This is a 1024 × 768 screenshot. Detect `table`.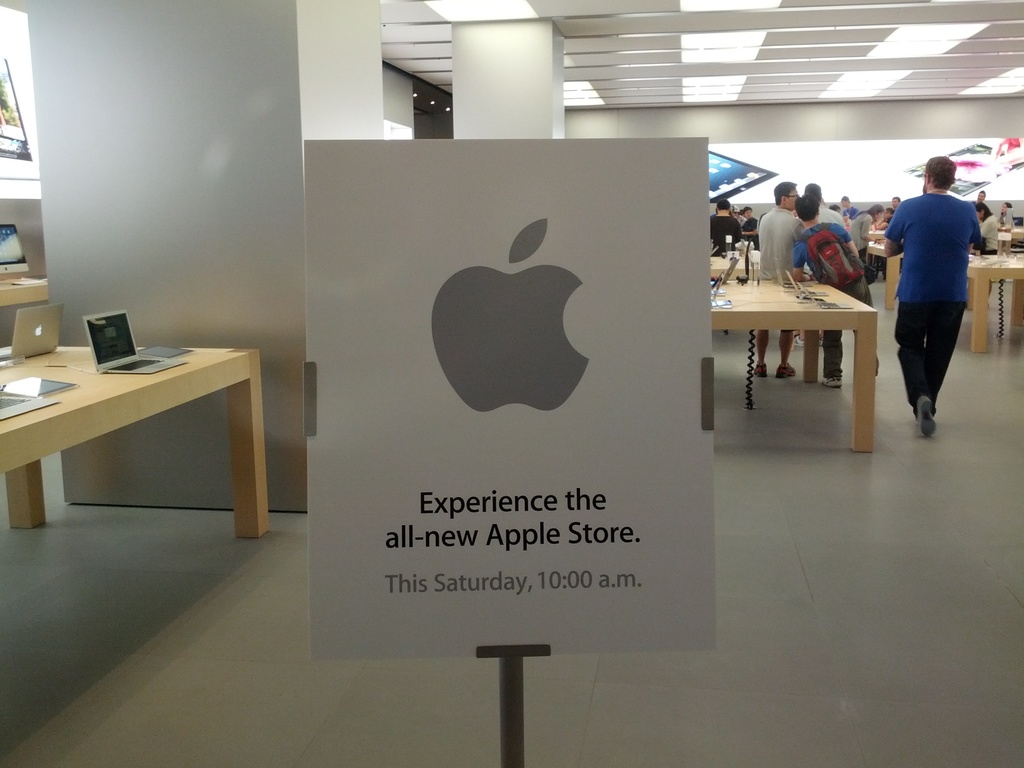
bbox=[966, 254, 1023, 353].
